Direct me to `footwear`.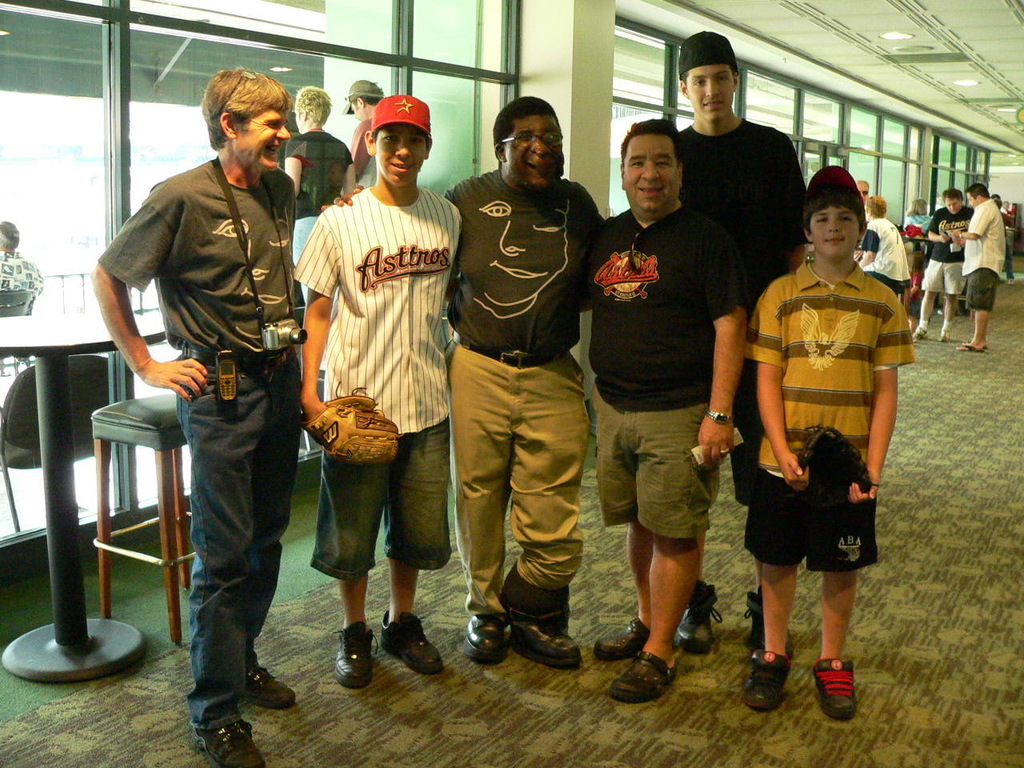
Direction: rect(742, 652, 792, 712).
